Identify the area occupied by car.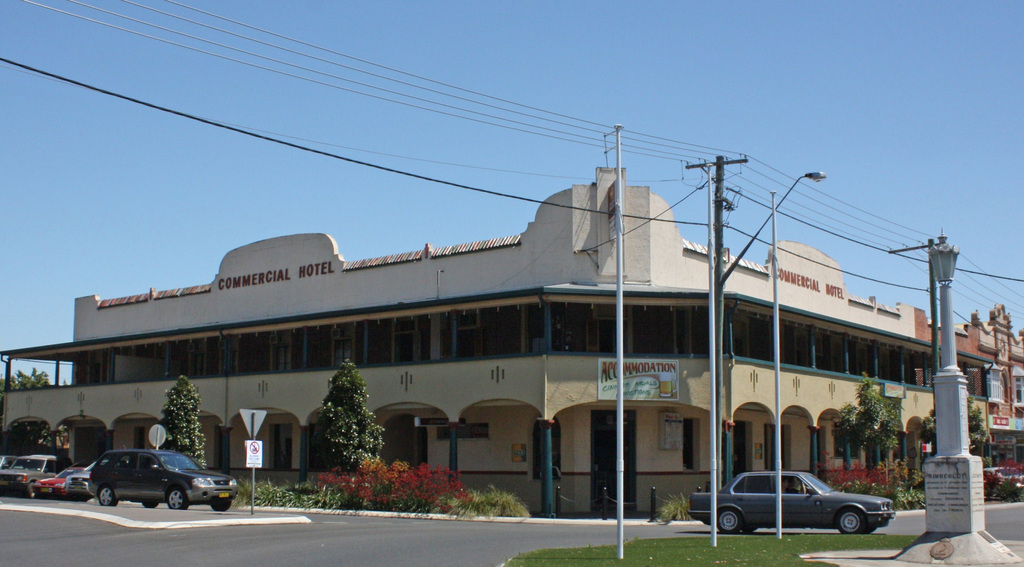
Area: Rect(65, 457, 97, 496).
